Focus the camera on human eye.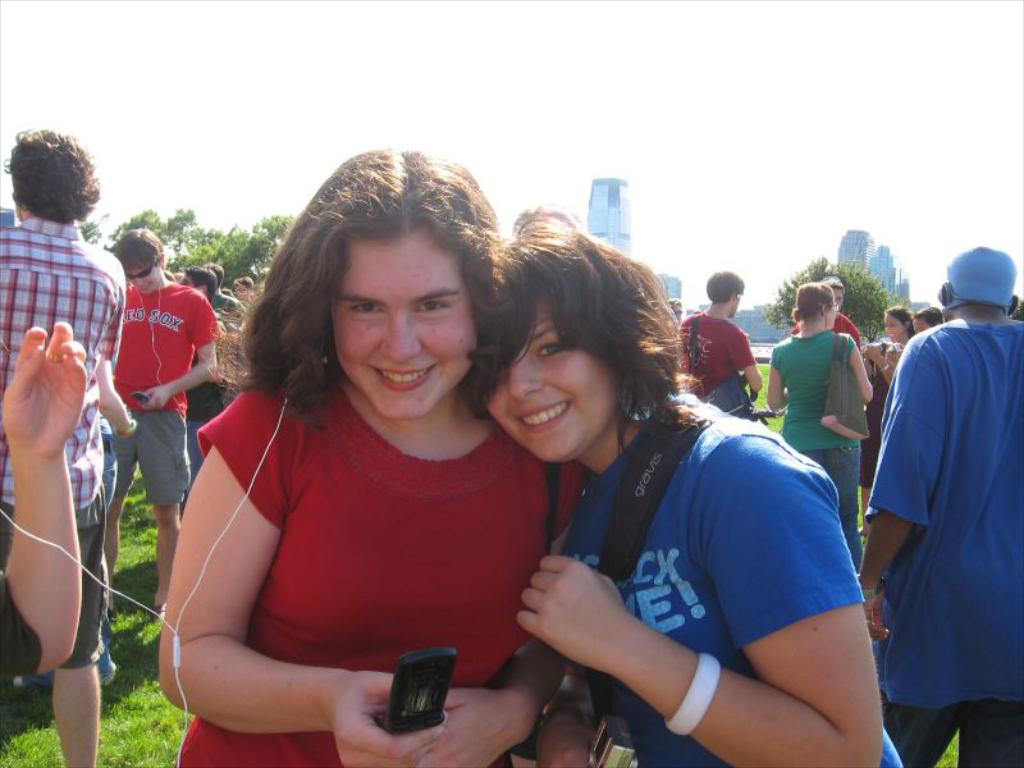
Focus region: detection(419, 298, 453, 319).
